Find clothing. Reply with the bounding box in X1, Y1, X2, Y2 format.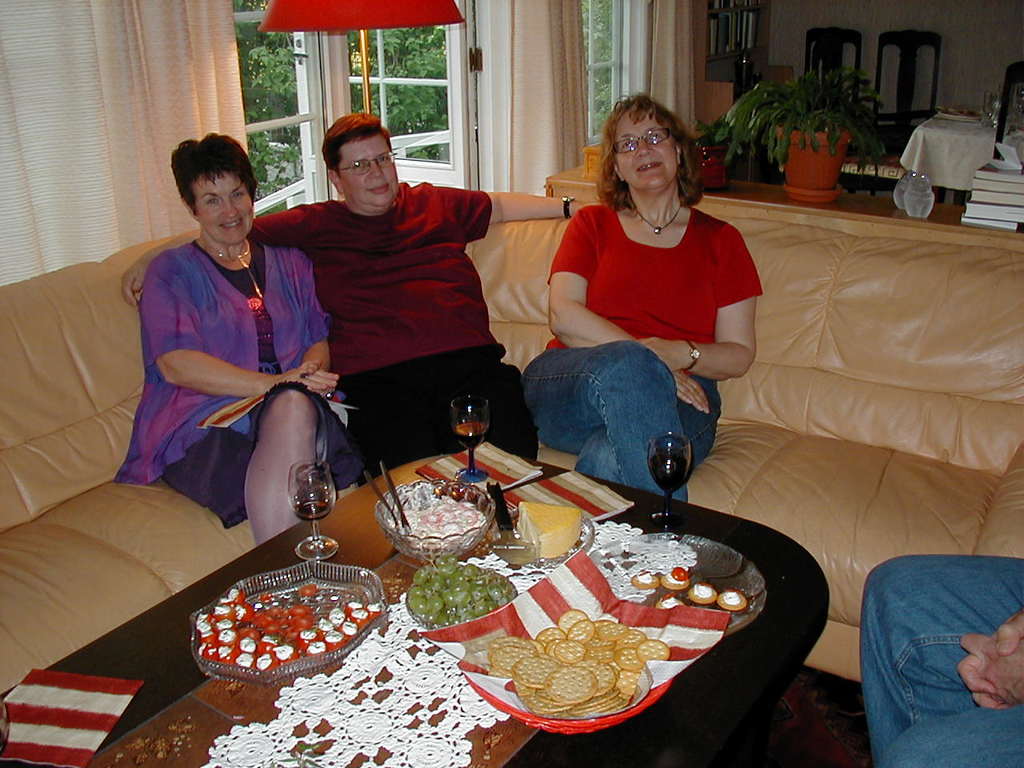
249, 176, 507, 388.
